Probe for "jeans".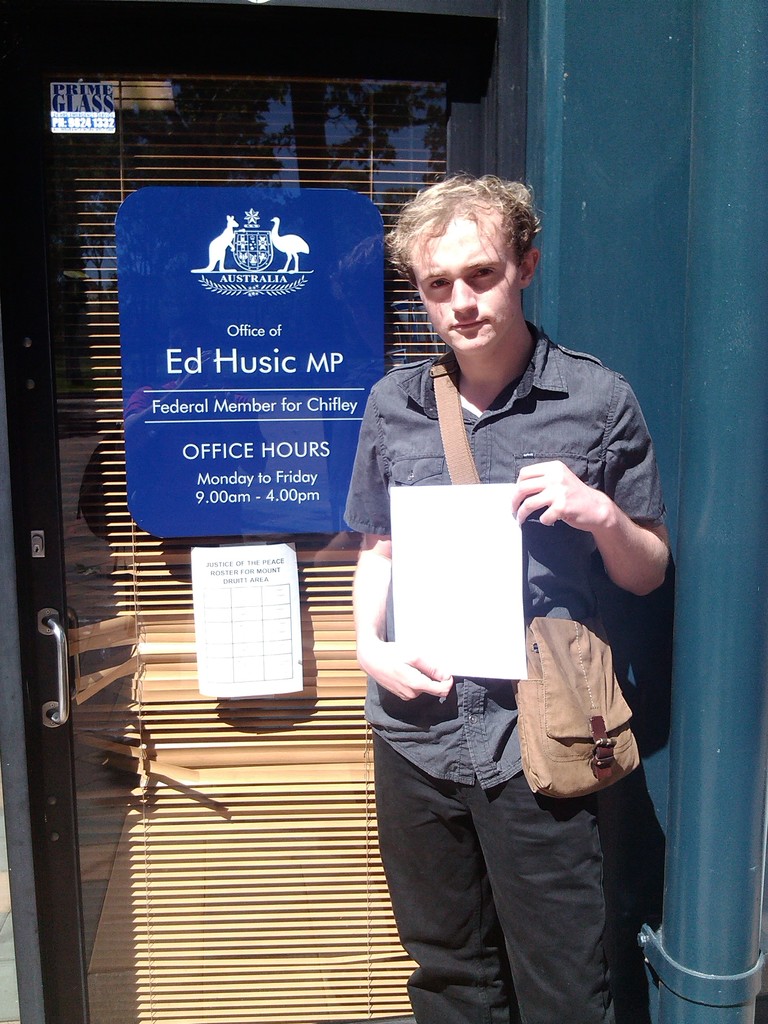
Probe result: box(358, 724, 621, 1023).
